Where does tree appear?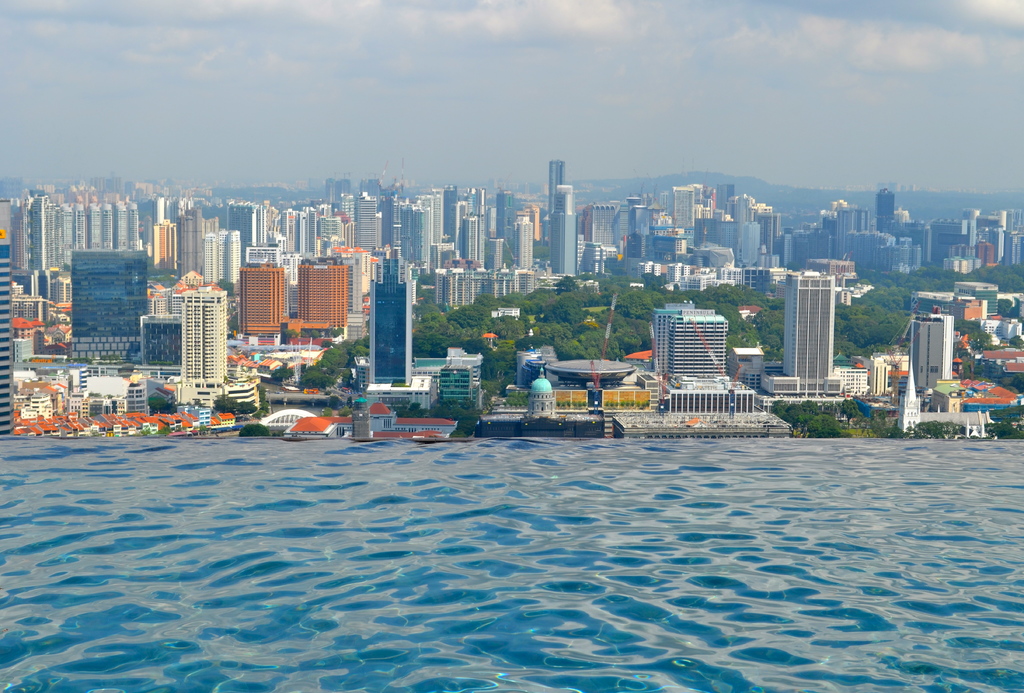
Appears at [x1=450, y1=301, x2=489, y2=355].
